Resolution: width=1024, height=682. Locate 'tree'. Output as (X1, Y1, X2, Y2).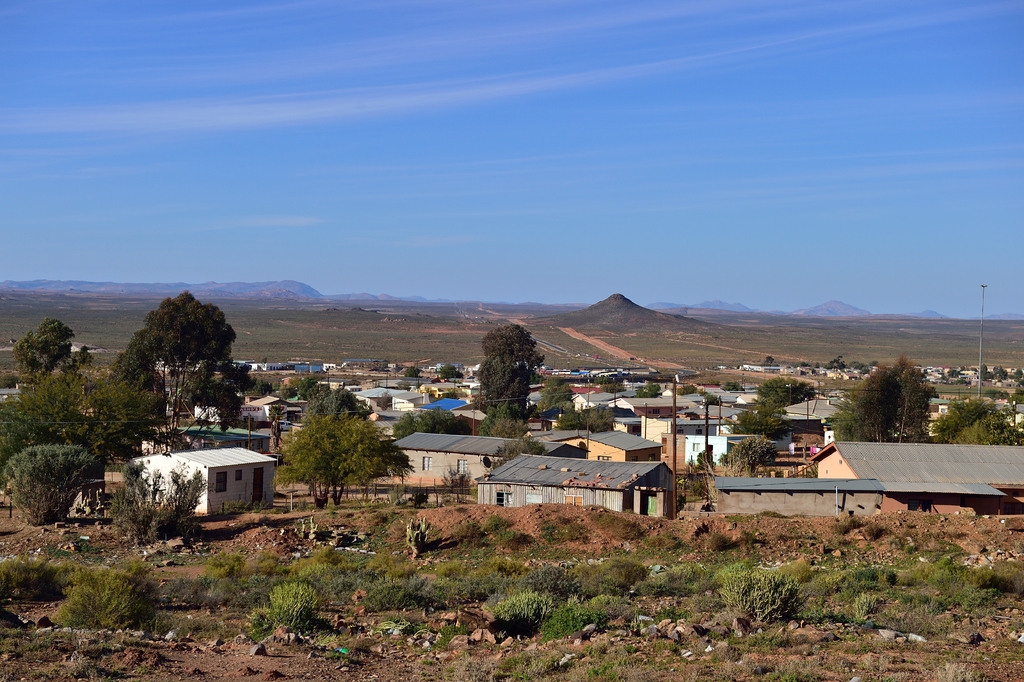
(479, 310, 552, 420).
